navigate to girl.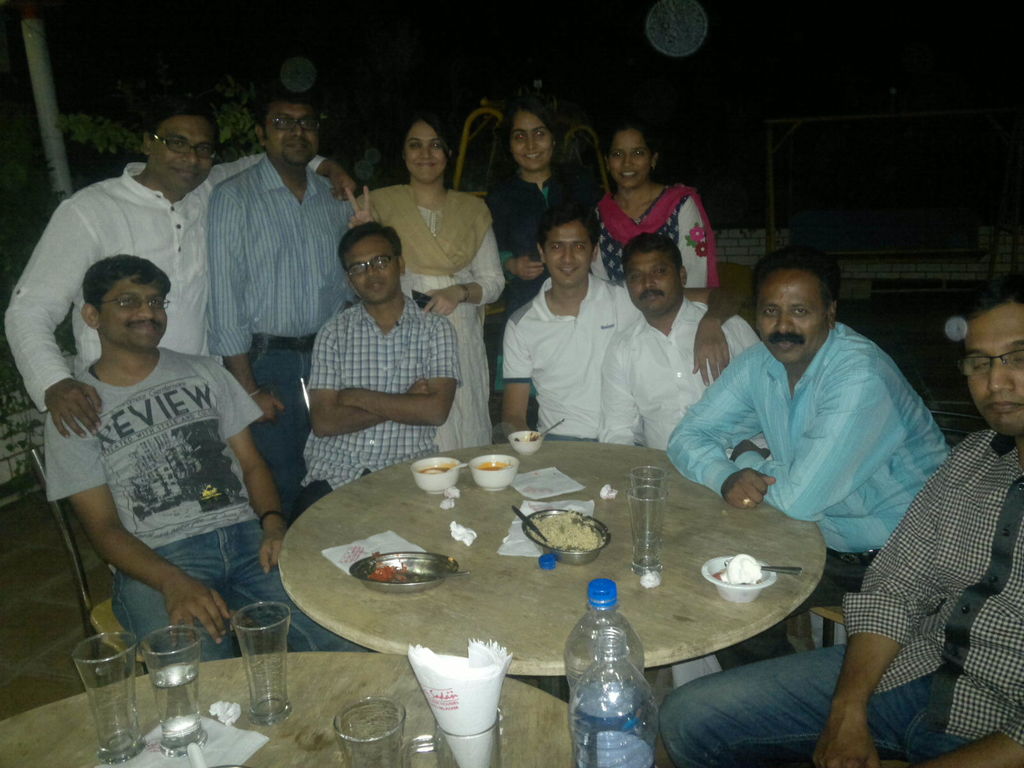
Navigation target: crop(488, 88, 592, 307).
